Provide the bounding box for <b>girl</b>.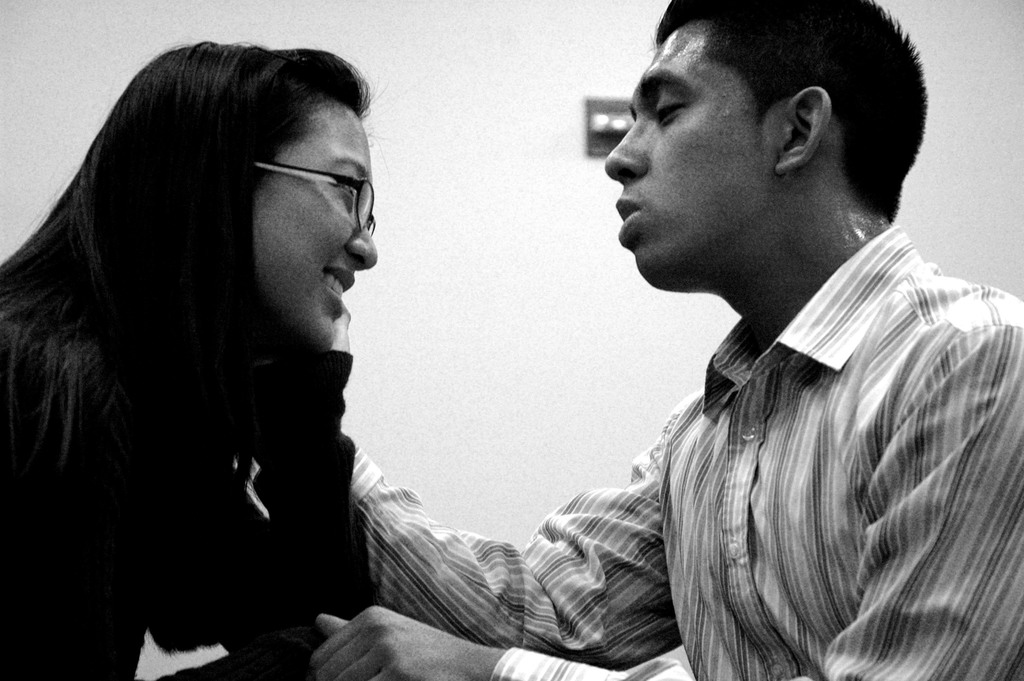
[0,46,376,680].
